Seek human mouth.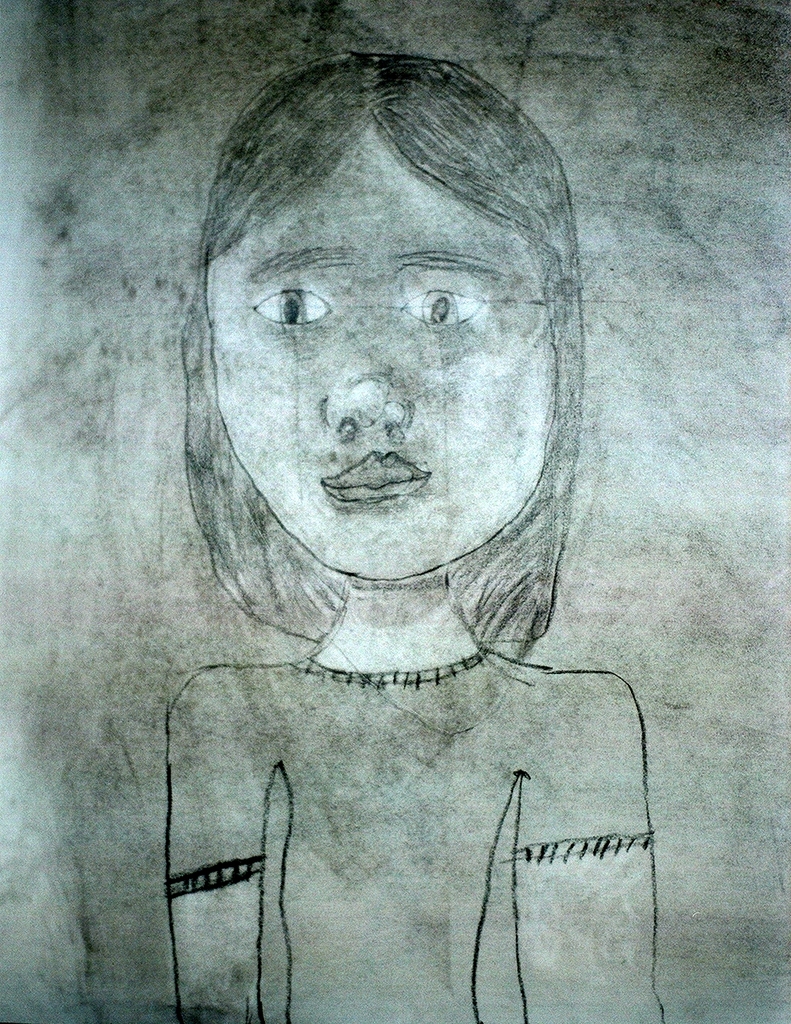
bbox=[319, 449, 426, 504].
